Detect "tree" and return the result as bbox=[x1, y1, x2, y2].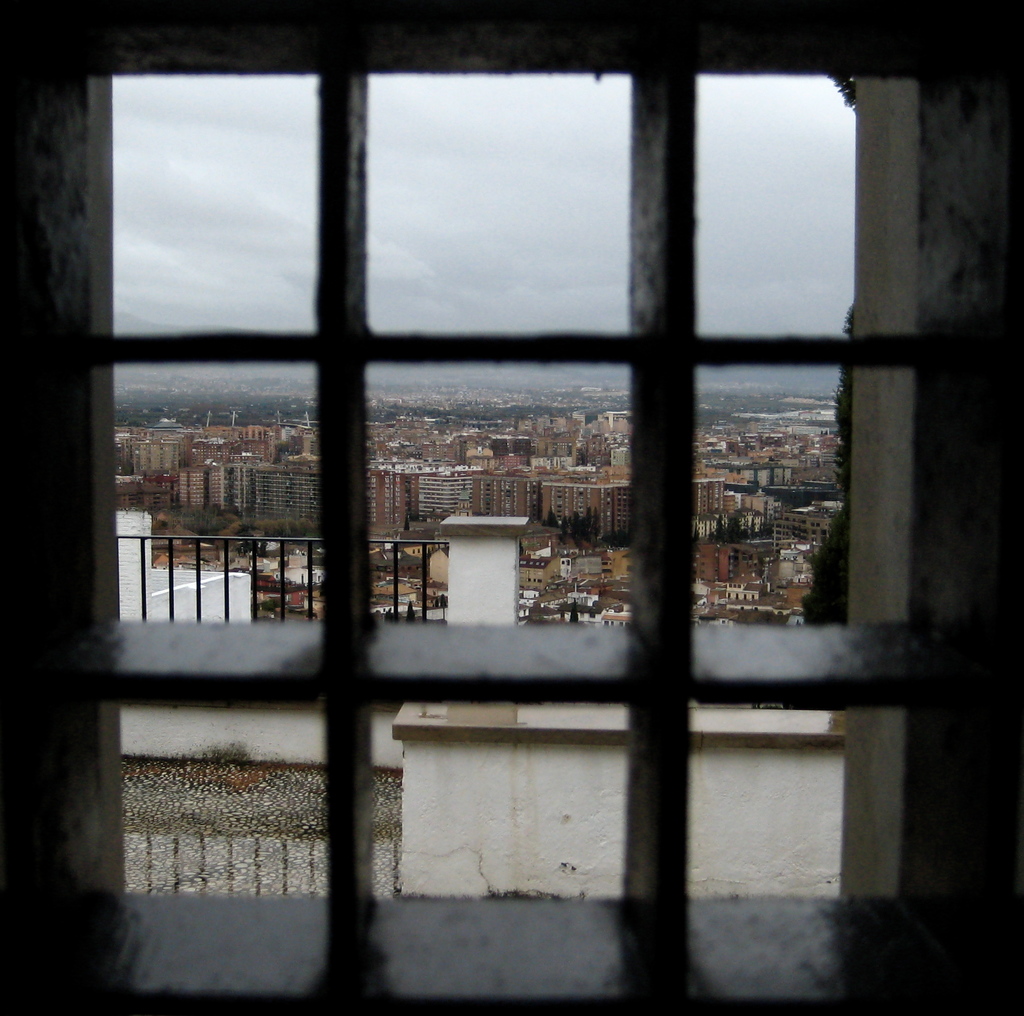
bbox=[793, 304, 862, 629].
